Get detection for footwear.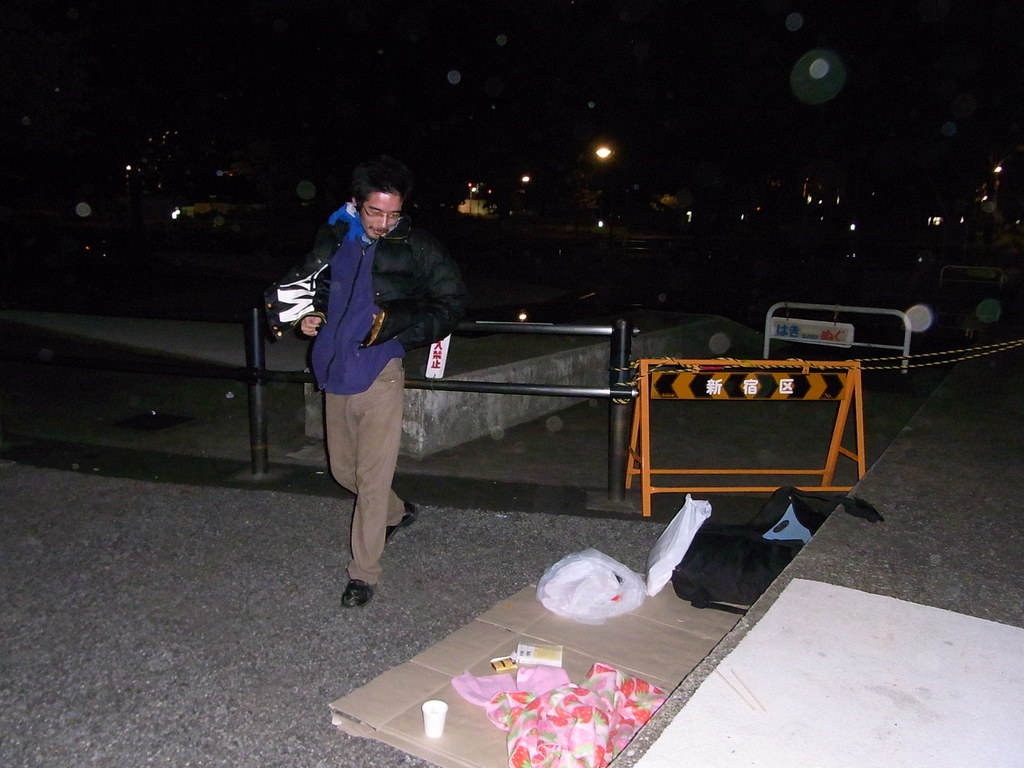
Detection: 340, 579, 376, 610.
